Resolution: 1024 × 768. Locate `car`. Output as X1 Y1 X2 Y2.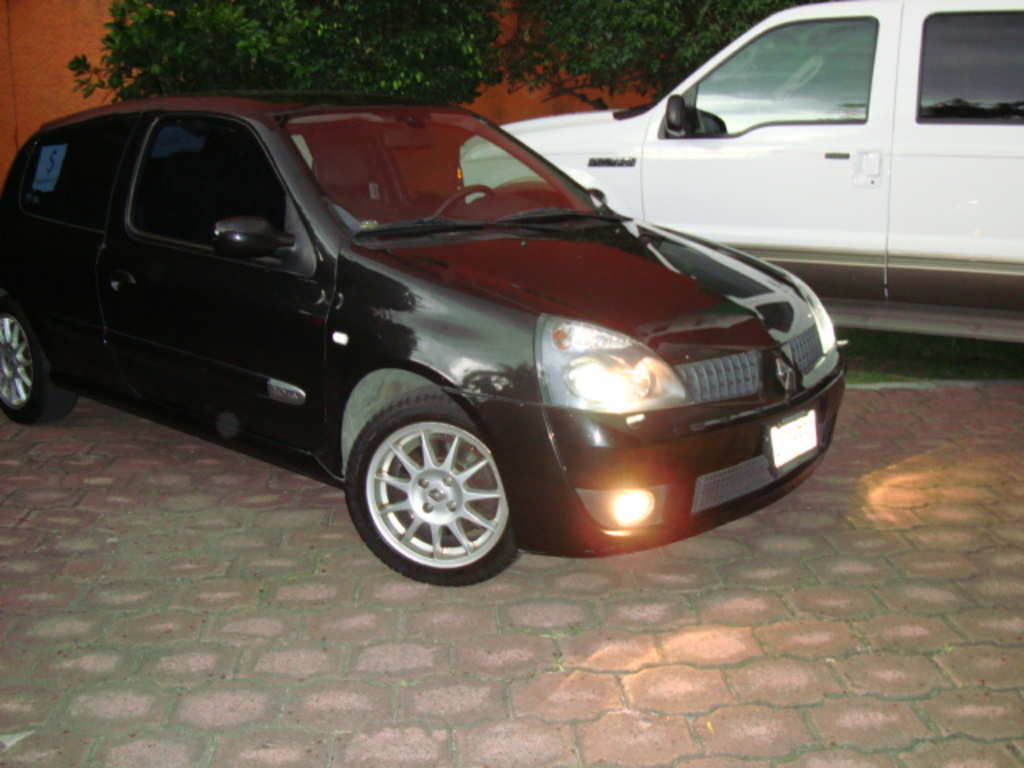
469 0 1022 355.
